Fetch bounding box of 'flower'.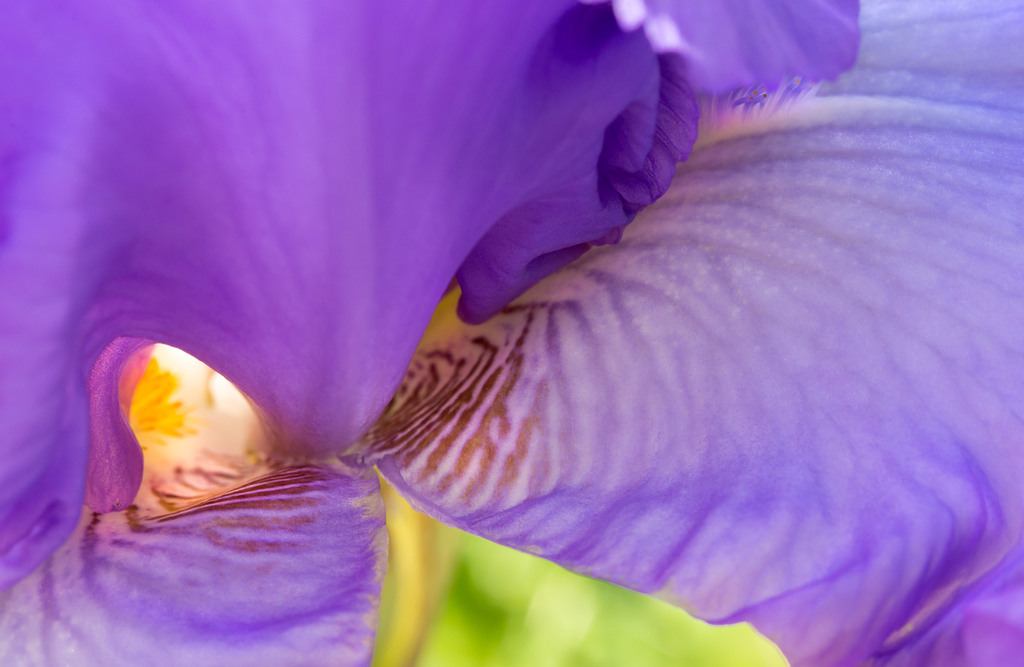
Bbox: {"left": 0, "top": 0, "right": 1014, "bottom": 639}.
